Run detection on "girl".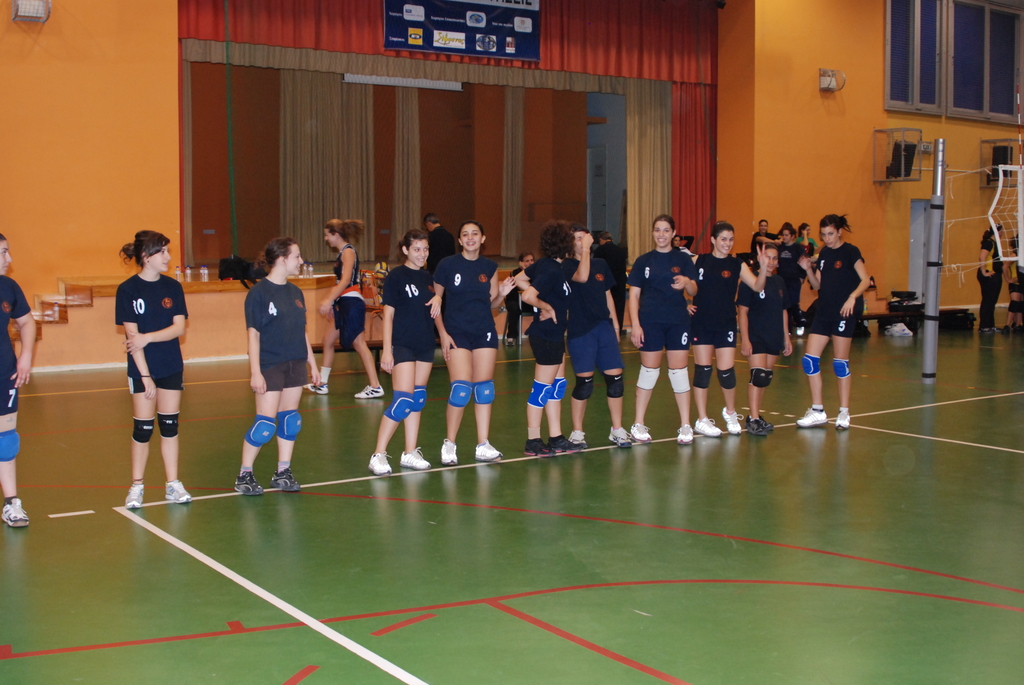
Result: x1=799, y1=224, x2=824, y2=299.
